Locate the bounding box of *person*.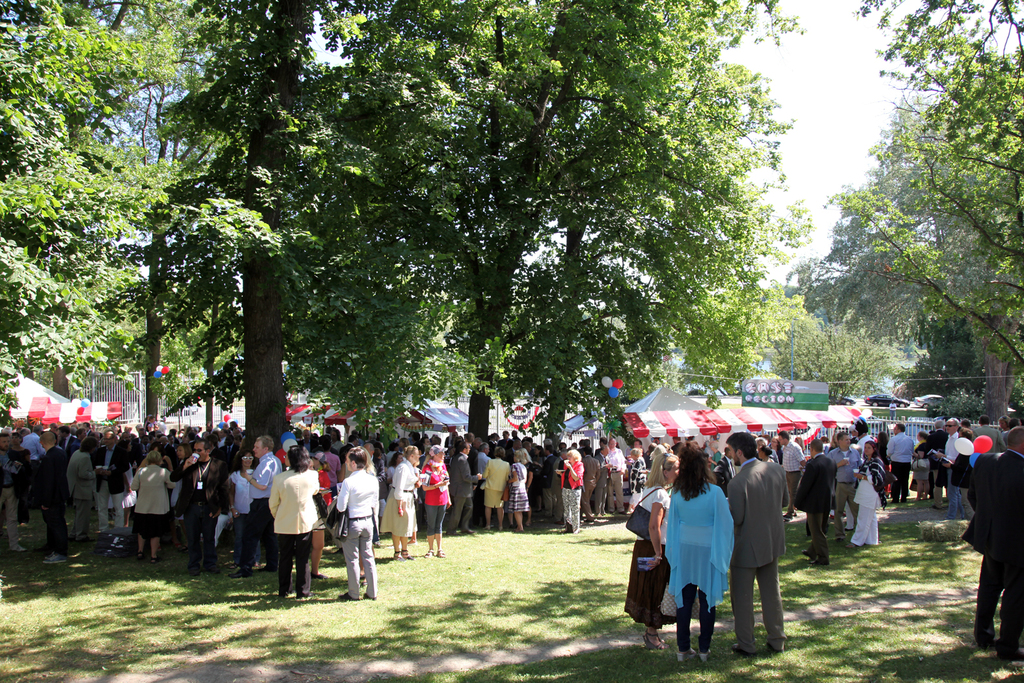
Bounding box: [599,448,613,516].
